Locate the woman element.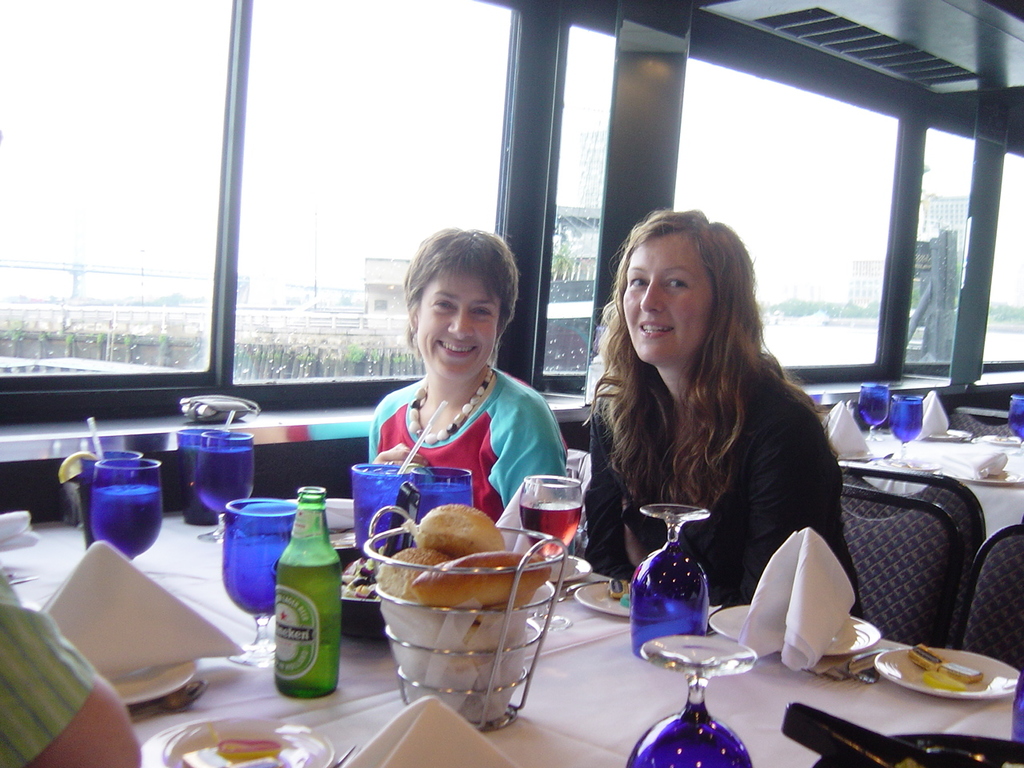
Element bbox: detection(567, 206, 851, 649).
